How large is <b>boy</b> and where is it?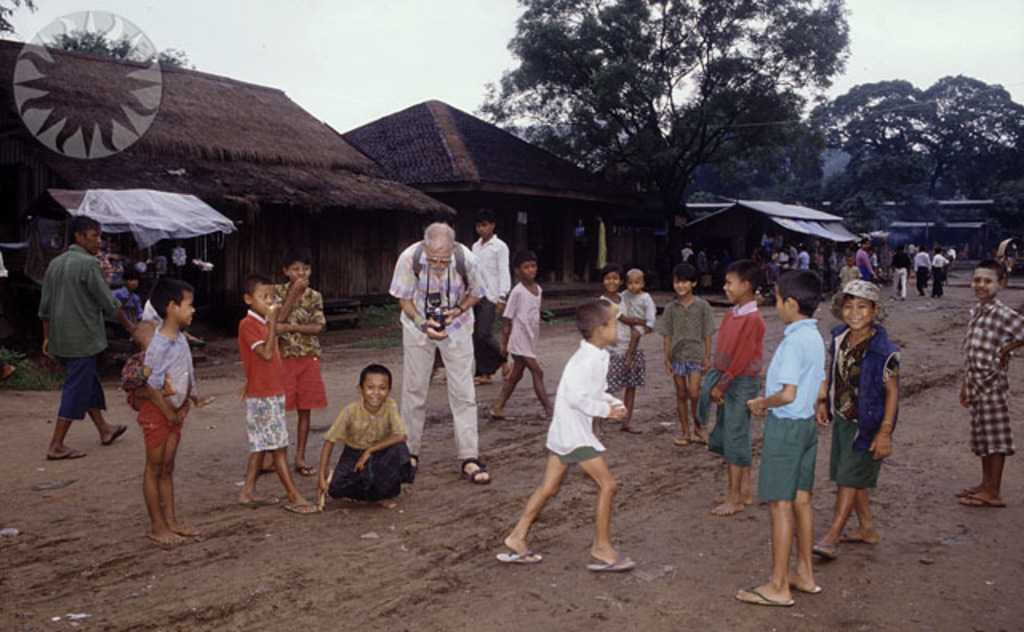
Bounding box: (621, 270, 659, 371).
